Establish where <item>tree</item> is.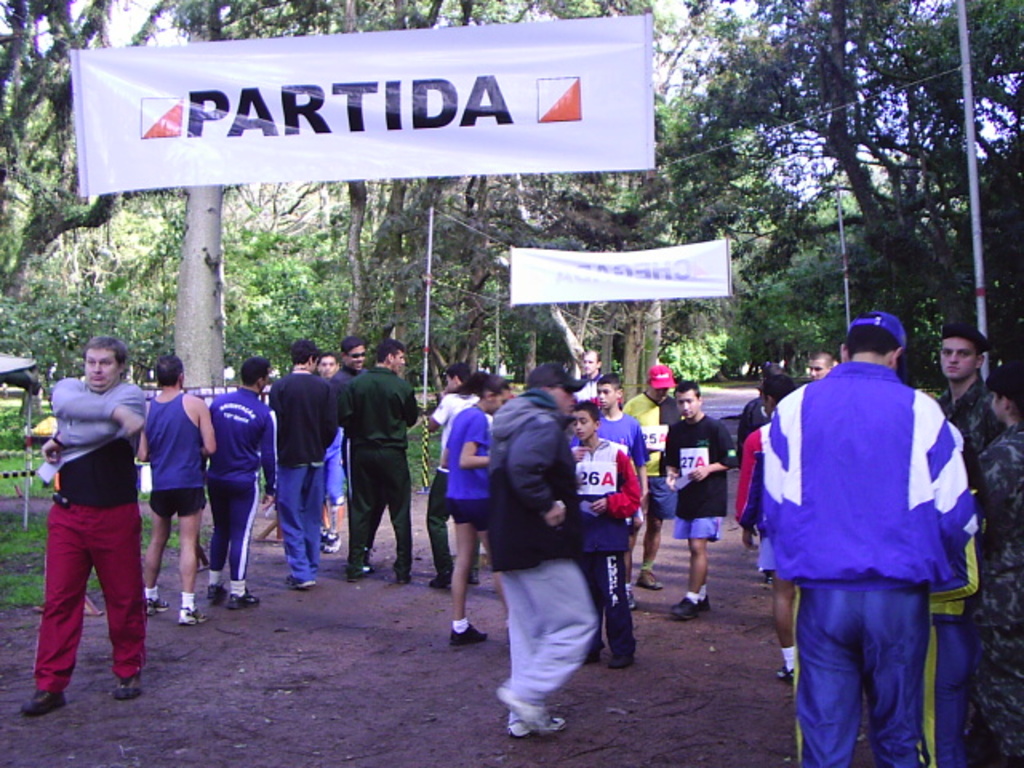
Established at rect(466, 54, 752, 398).
